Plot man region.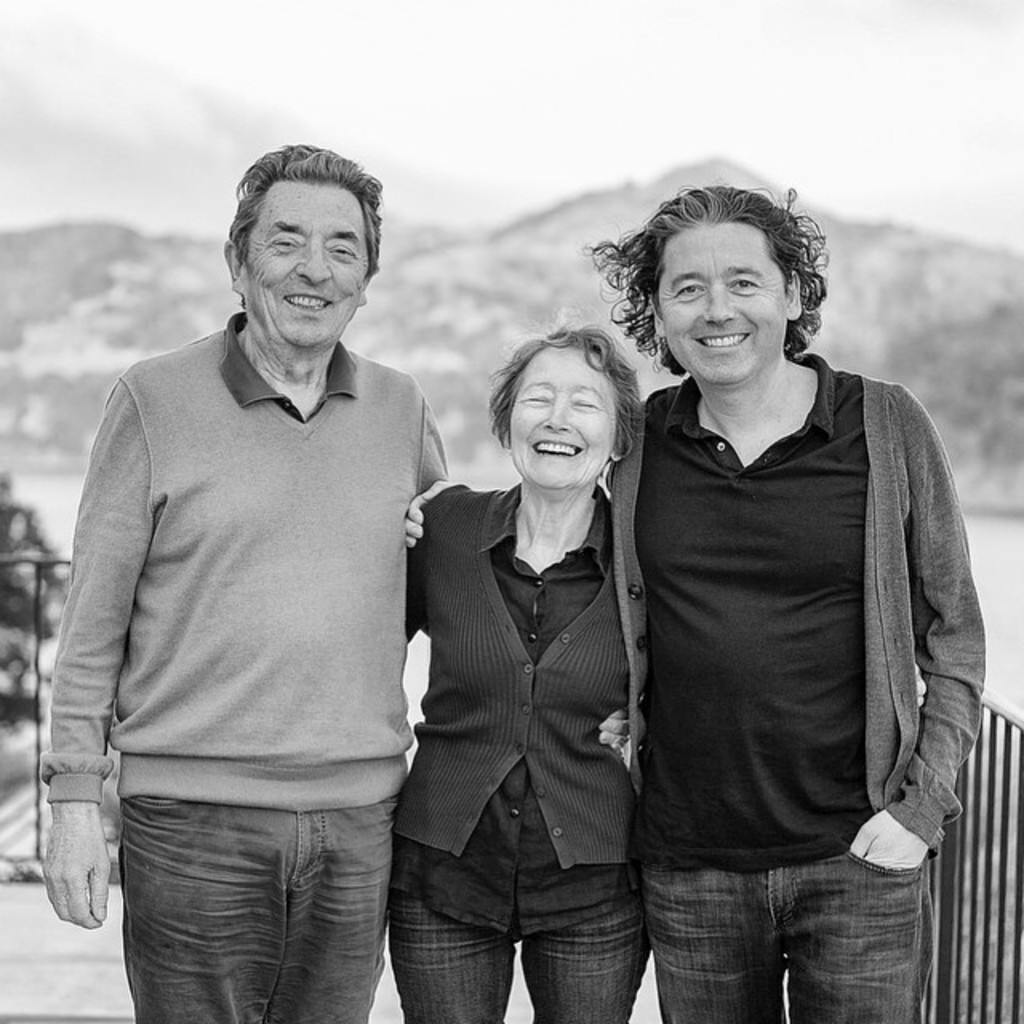
Plotted at rect(400, 173, 990, 1019).
